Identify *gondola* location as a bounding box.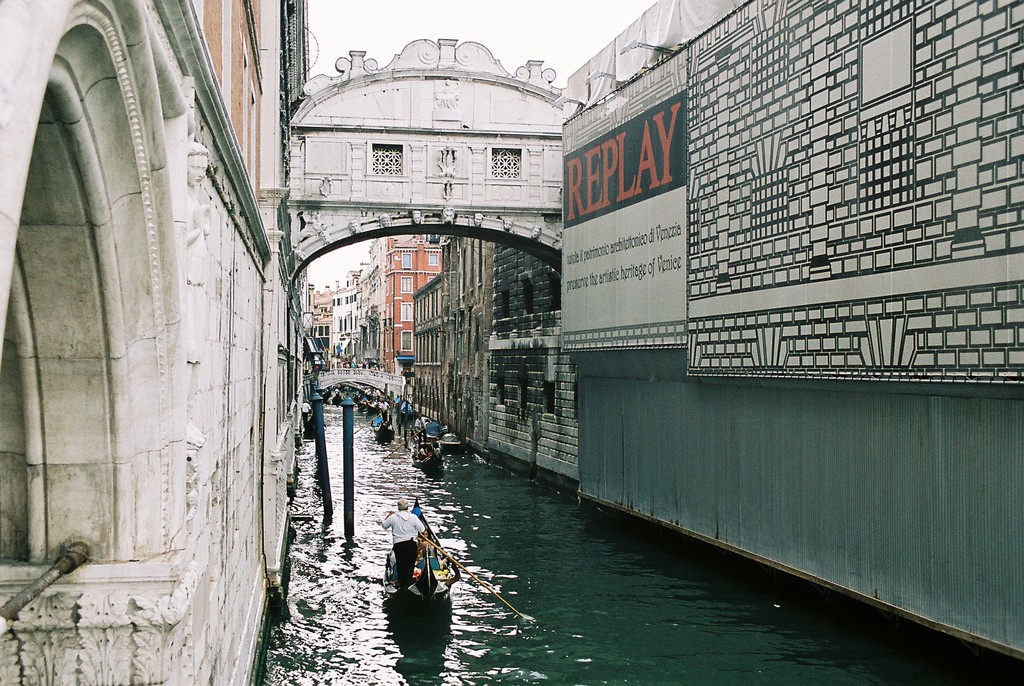
<region>364, 398, 381, 416</region>.
